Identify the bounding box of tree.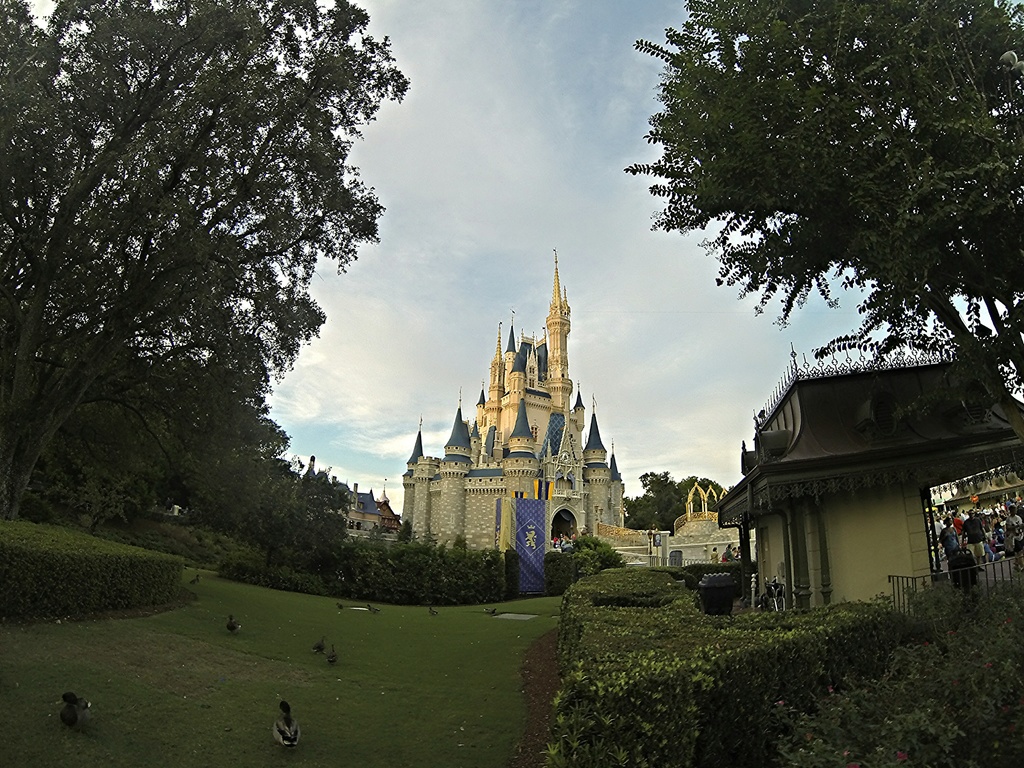
detection(332, 516, 446, 602).
